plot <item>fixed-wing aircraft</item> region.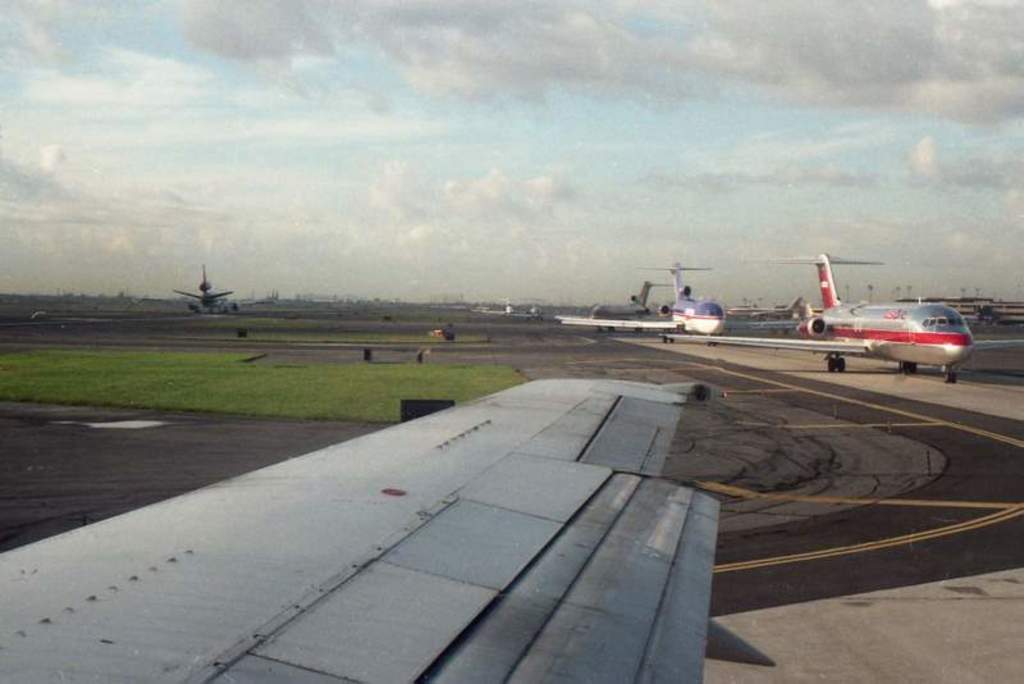
Plotted at [0, 373, 776, 683].
